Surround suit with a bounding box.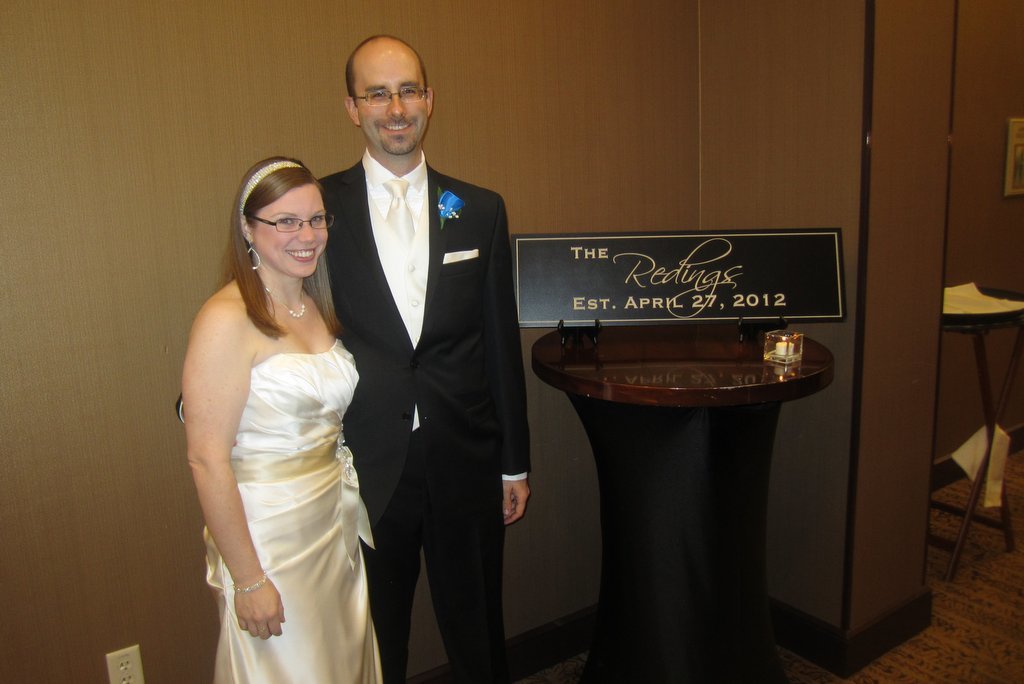
locate(282, 105, 502, 617).
